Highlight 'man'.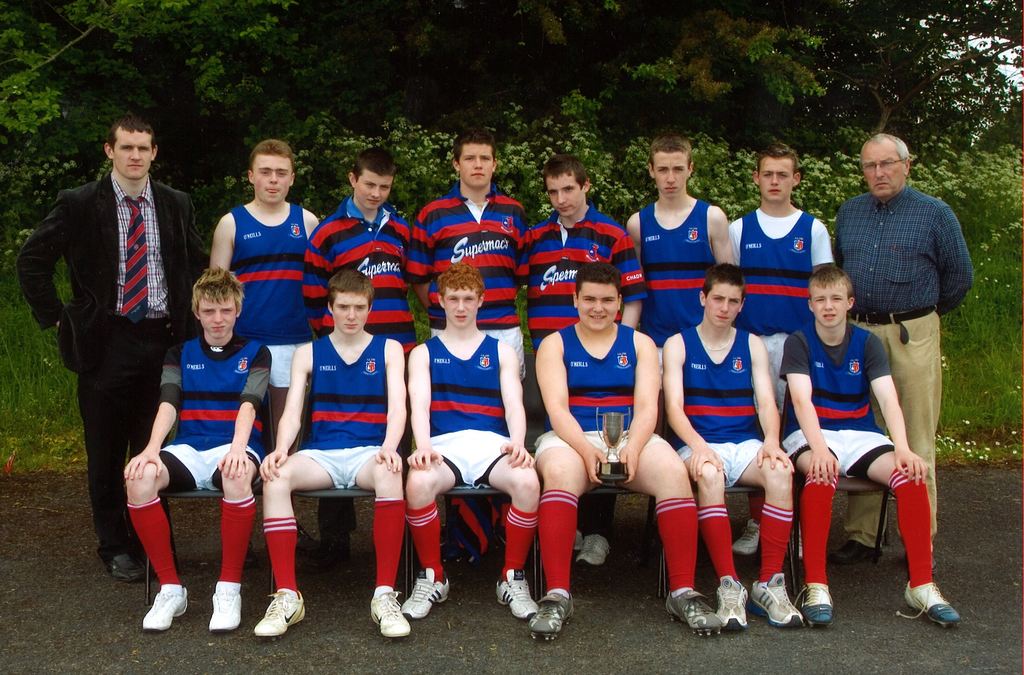
Highlighted region: BBox(720, 145, 844, 560).
